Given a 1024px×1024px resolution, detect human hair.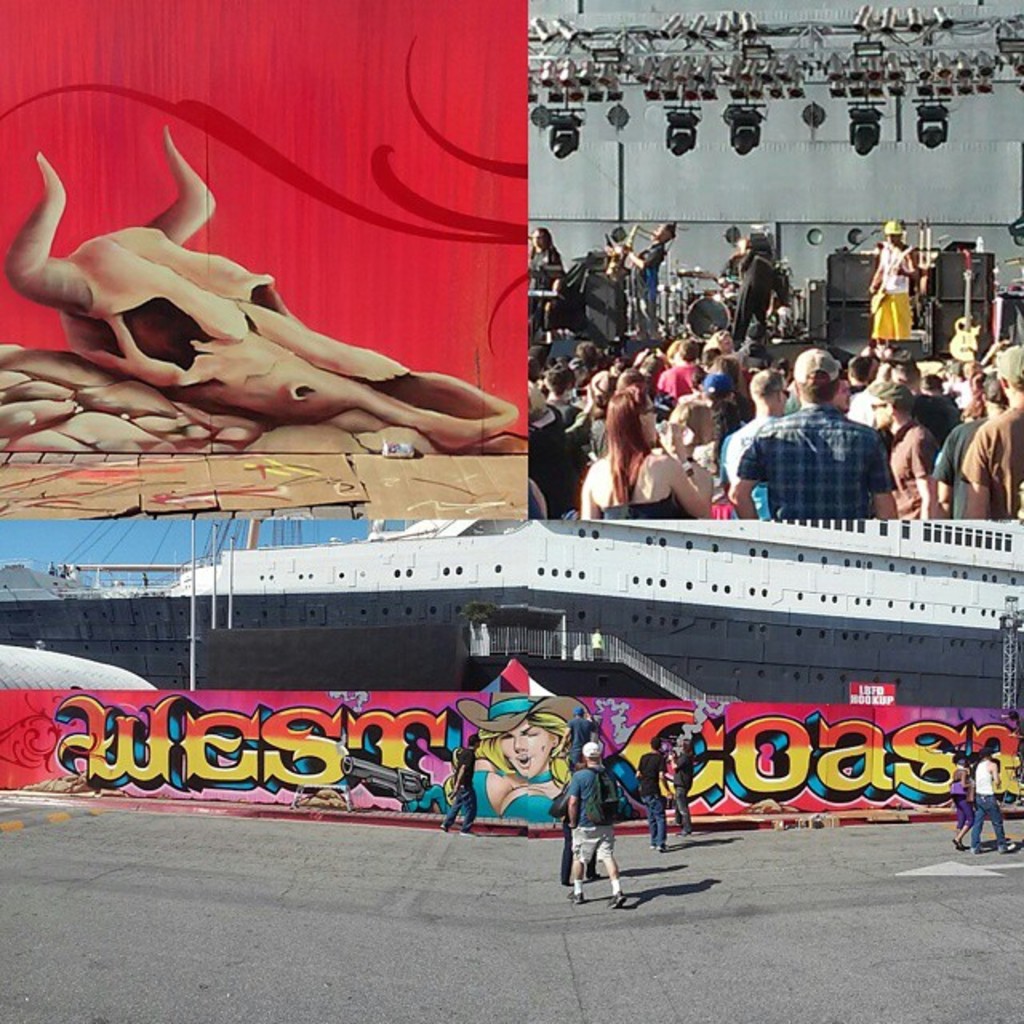
x1=602, y1=386, x2=656, y2=504.
